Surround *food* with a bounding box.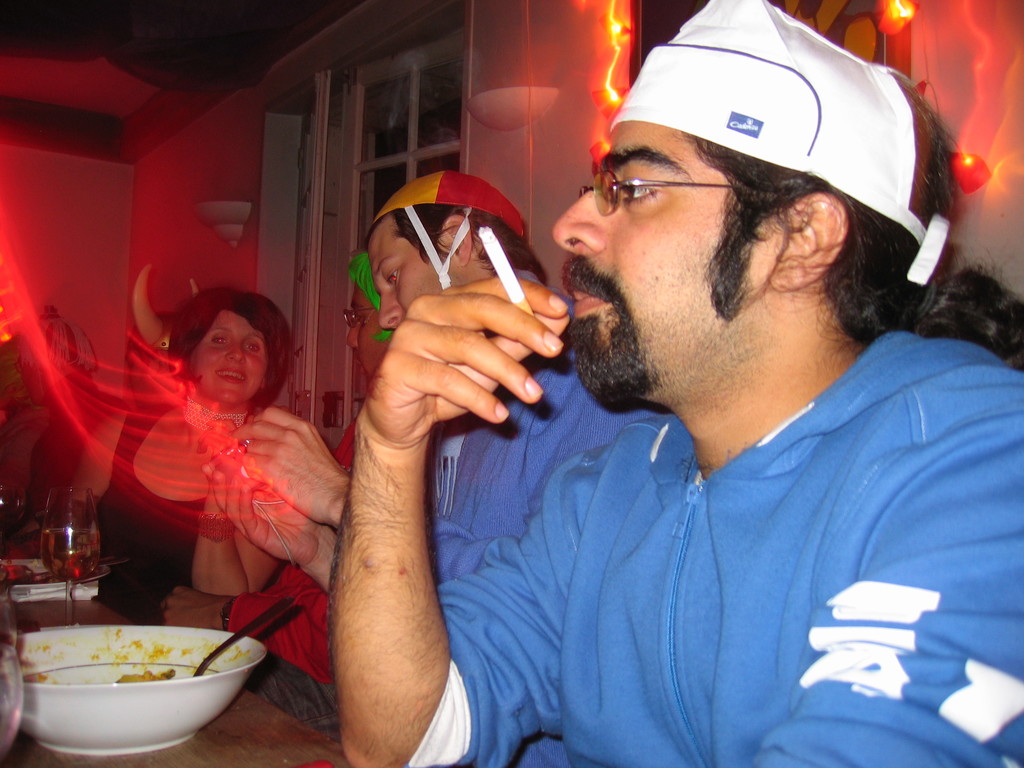
left=120, top=664, right=177, bottom=685.
